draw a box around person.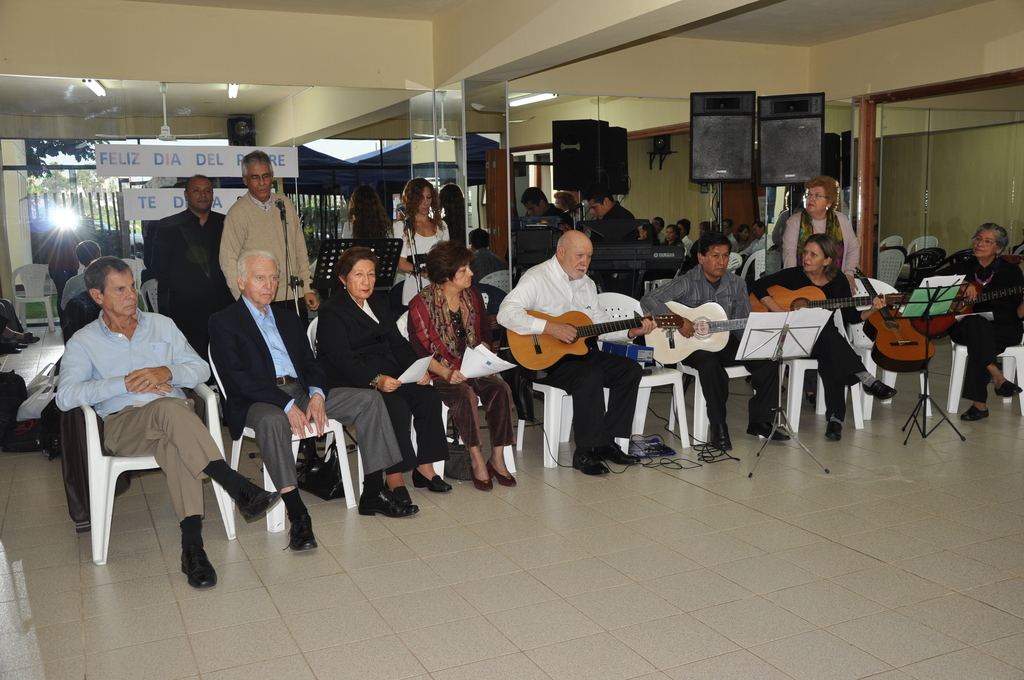
[584, 180, 640, 240].
